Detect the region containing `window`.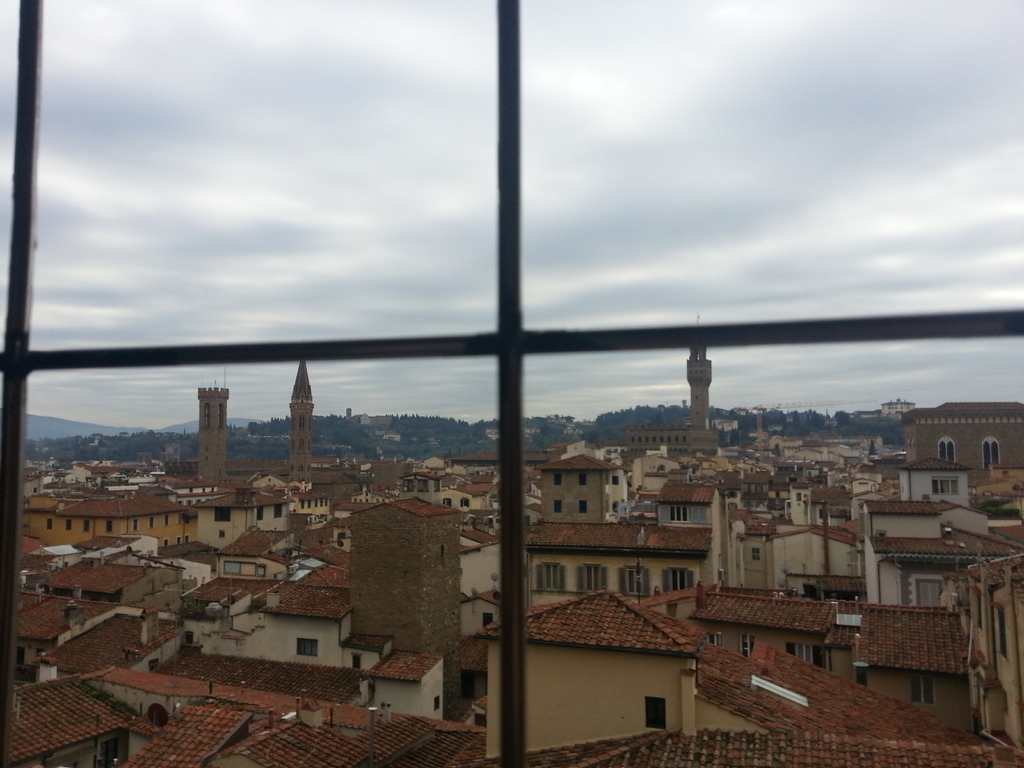
bbox(579, 501, 589, 513).
